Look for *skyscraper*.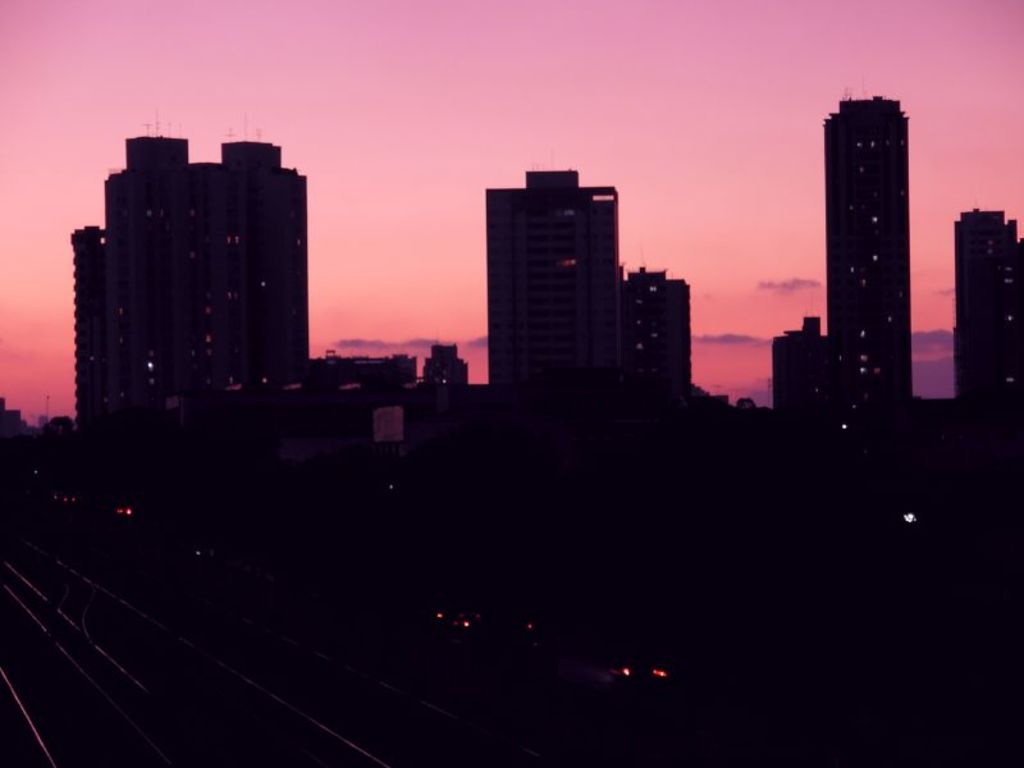
Found: box=[826, 84, 910, 416].
